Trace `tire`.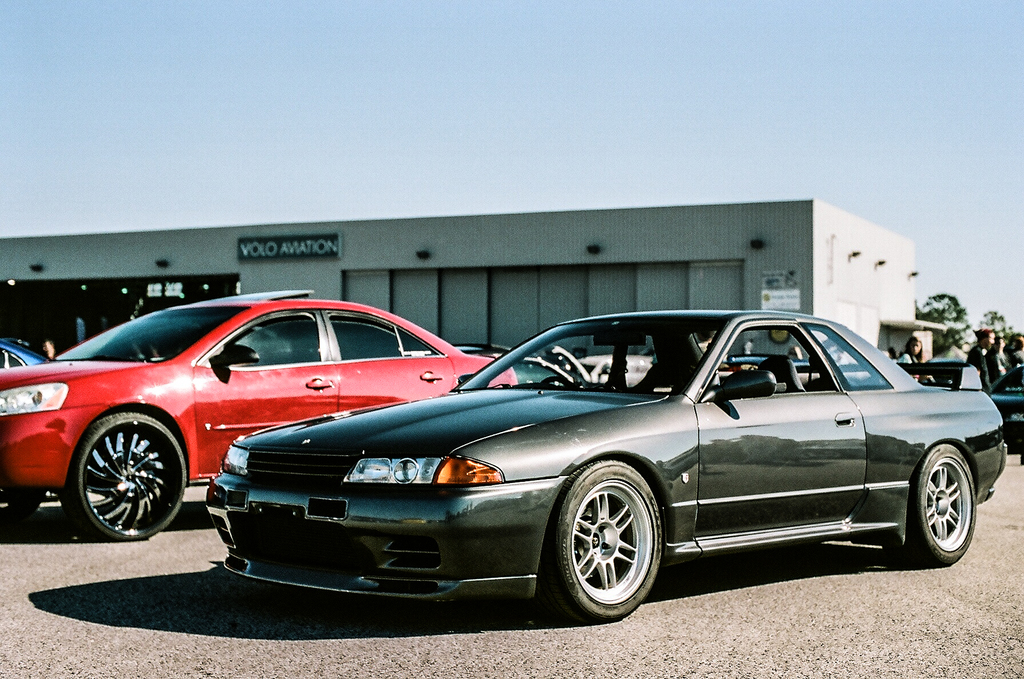
Traced to (x1=551, y1=459, x2=665, y2=622).
